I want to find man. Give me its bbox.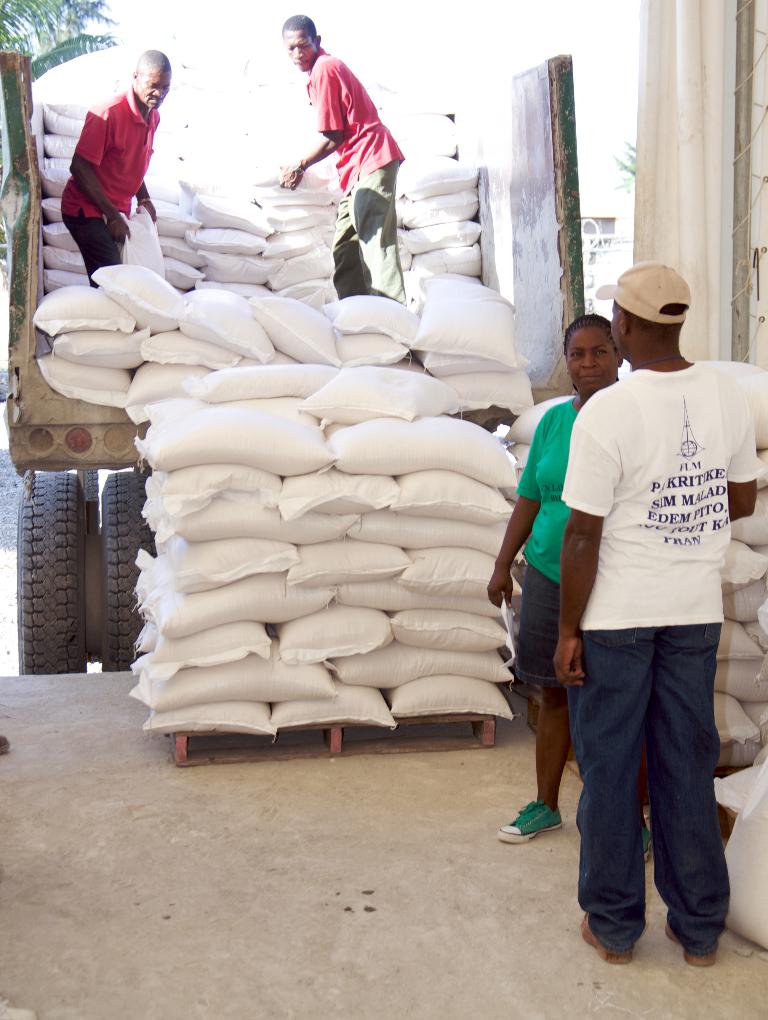
(544, 262, 759, 959).
